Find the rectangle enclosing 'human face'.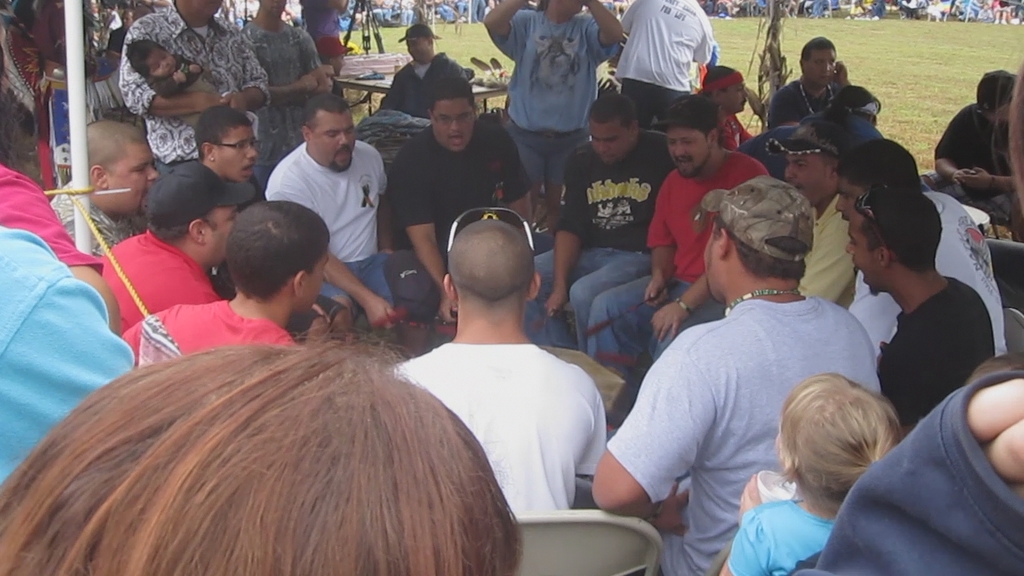
405:33:430:56.
